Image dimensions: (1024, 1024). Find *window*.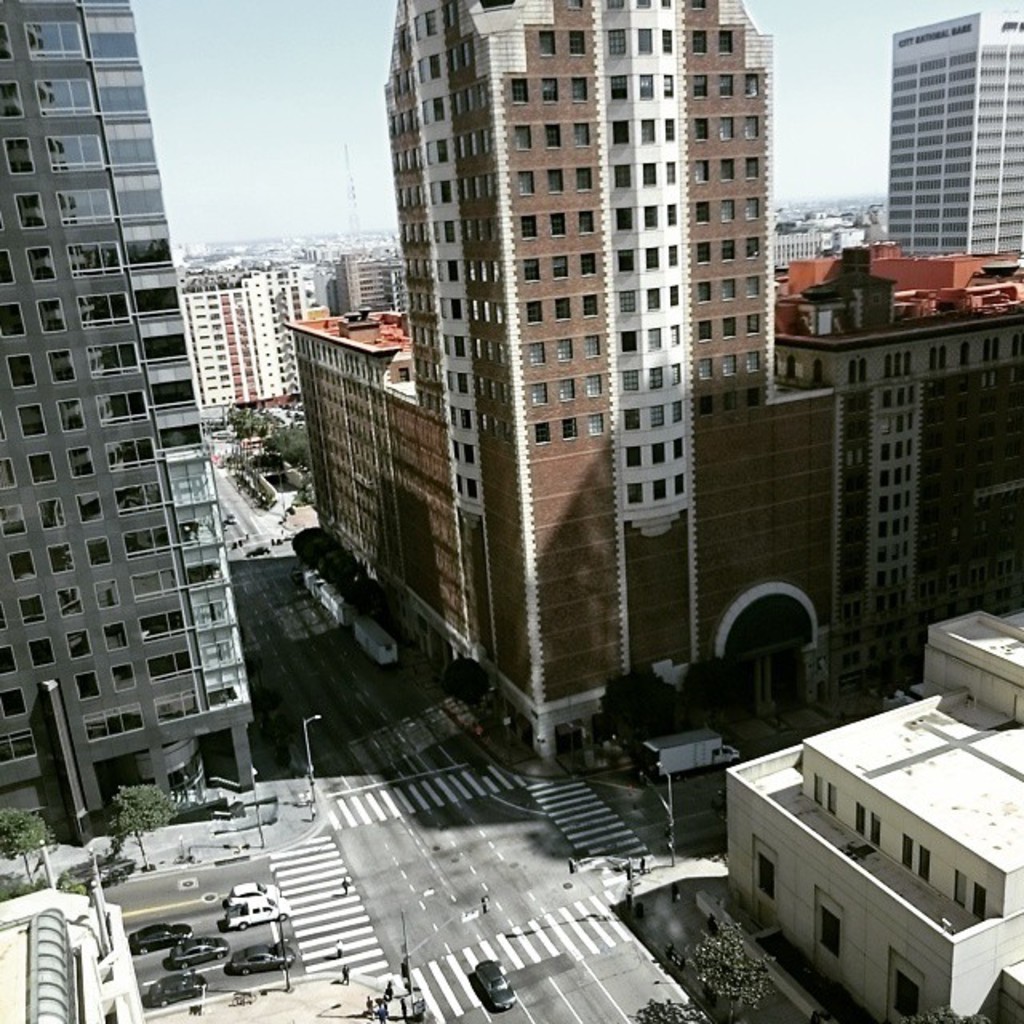
603/0/622/11.
